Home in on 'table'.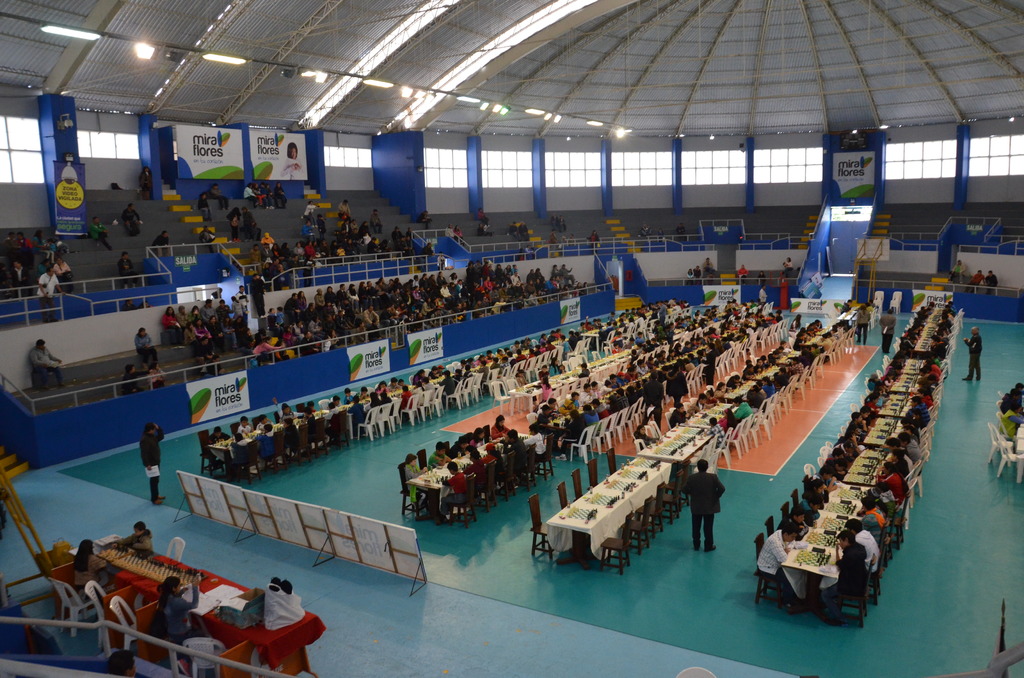
Homed in at <region>61, 531, 324, 677</region>.
